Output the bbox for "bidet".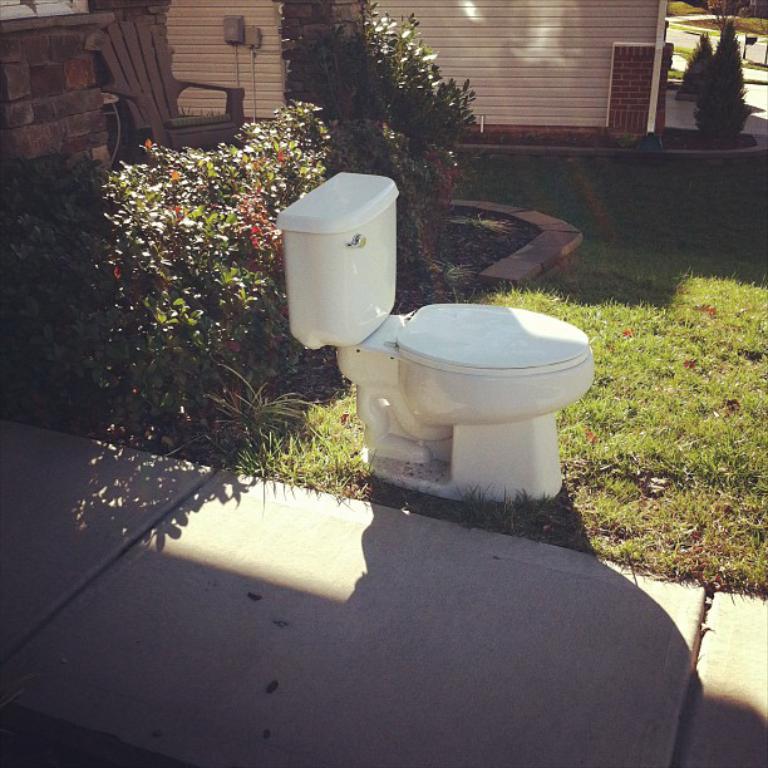
box=[389, 299, 596, 502].
